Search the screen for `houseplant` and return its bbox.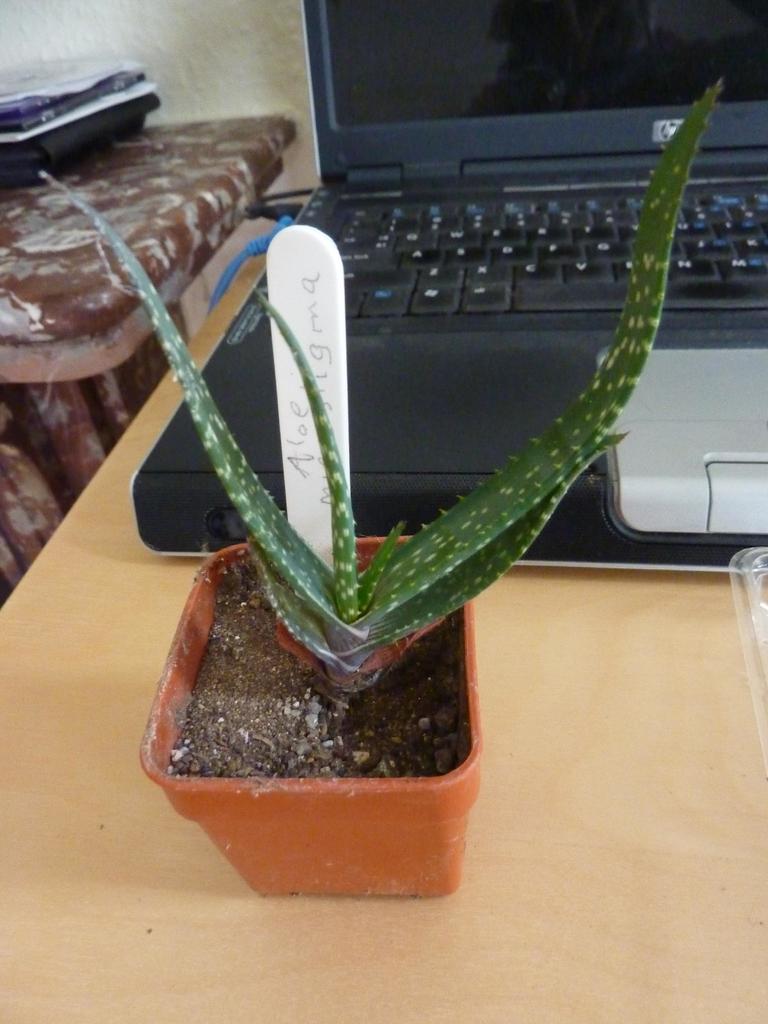
Found: <box>29,64,728,923</box>.
